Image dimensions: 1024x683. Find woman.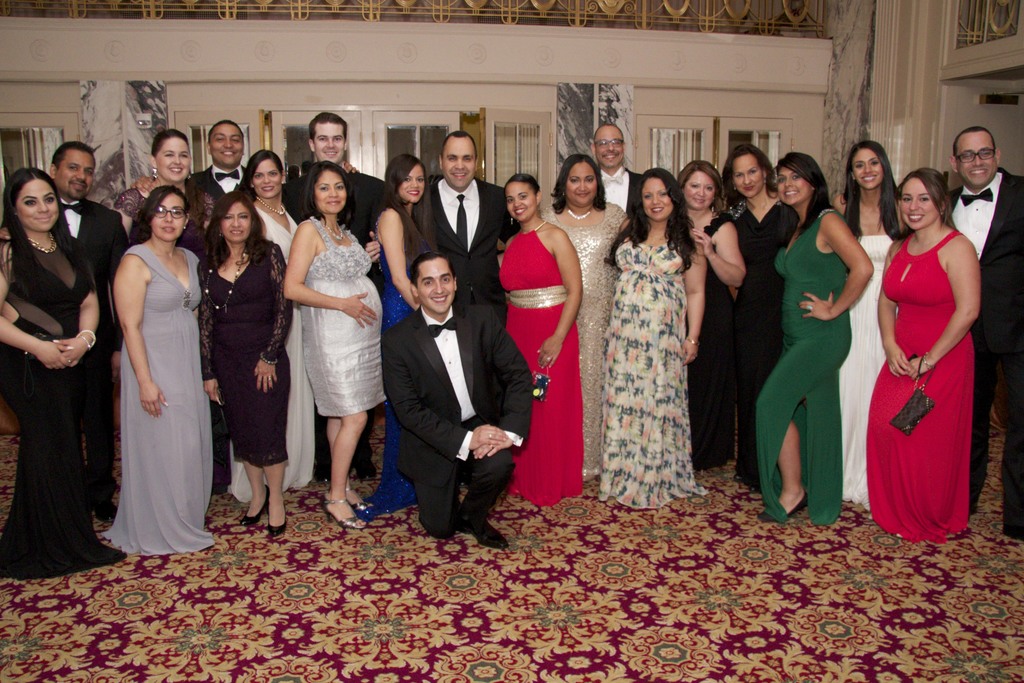
598,168,714,512.
